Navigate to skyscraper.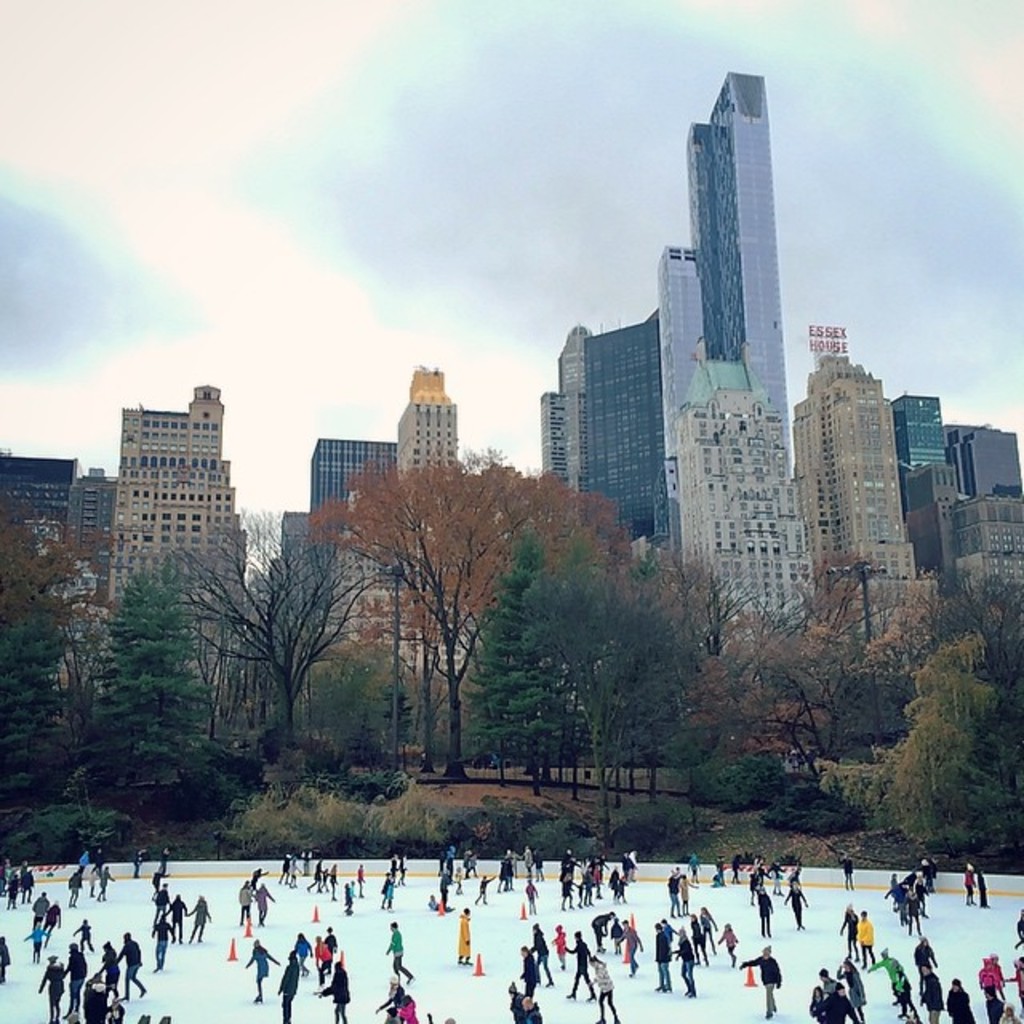
Navigation target: [left=664, top=62, right=792, bottom=482].
